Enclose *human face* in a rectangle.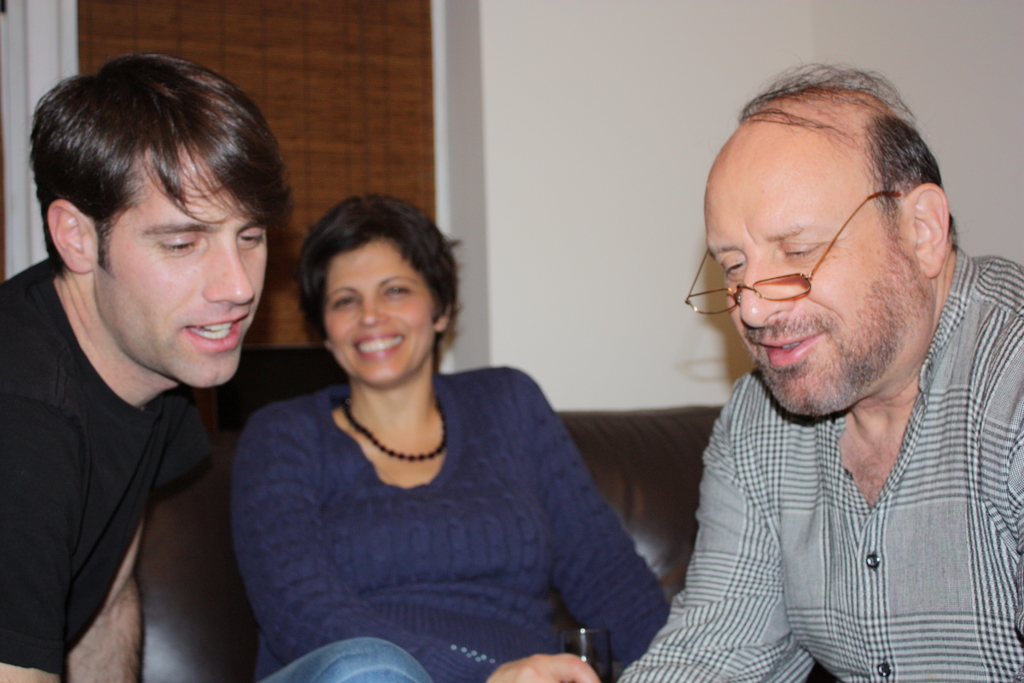
left=324, top=241, right=433, bottom=377.
